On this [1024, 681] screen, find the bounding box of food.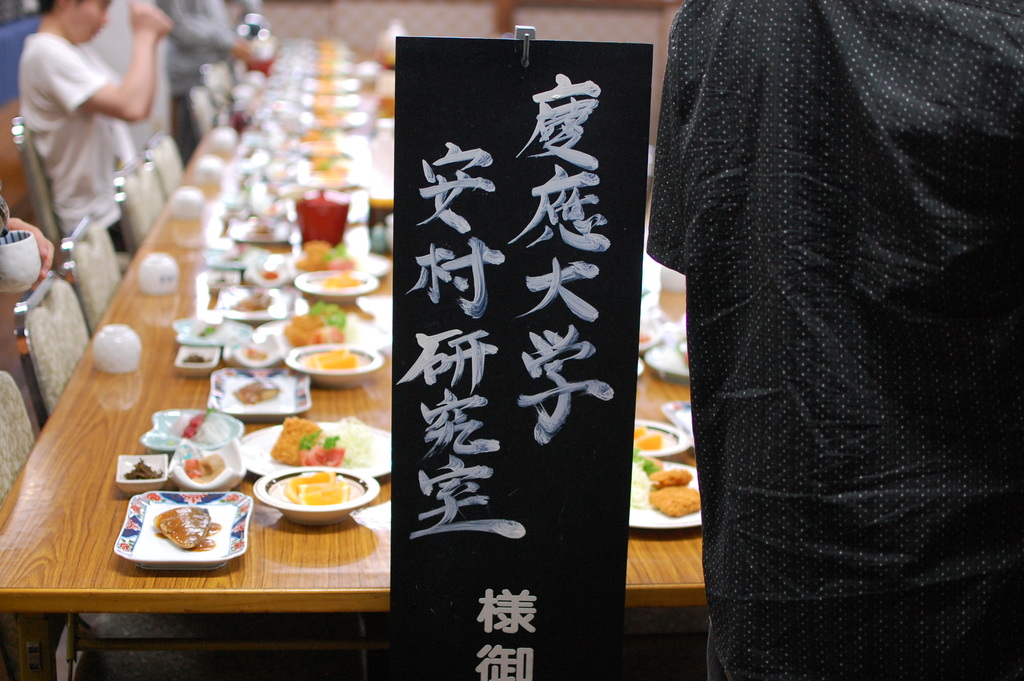
Bounding box: <region>296, 236, 355, 272</region>.
